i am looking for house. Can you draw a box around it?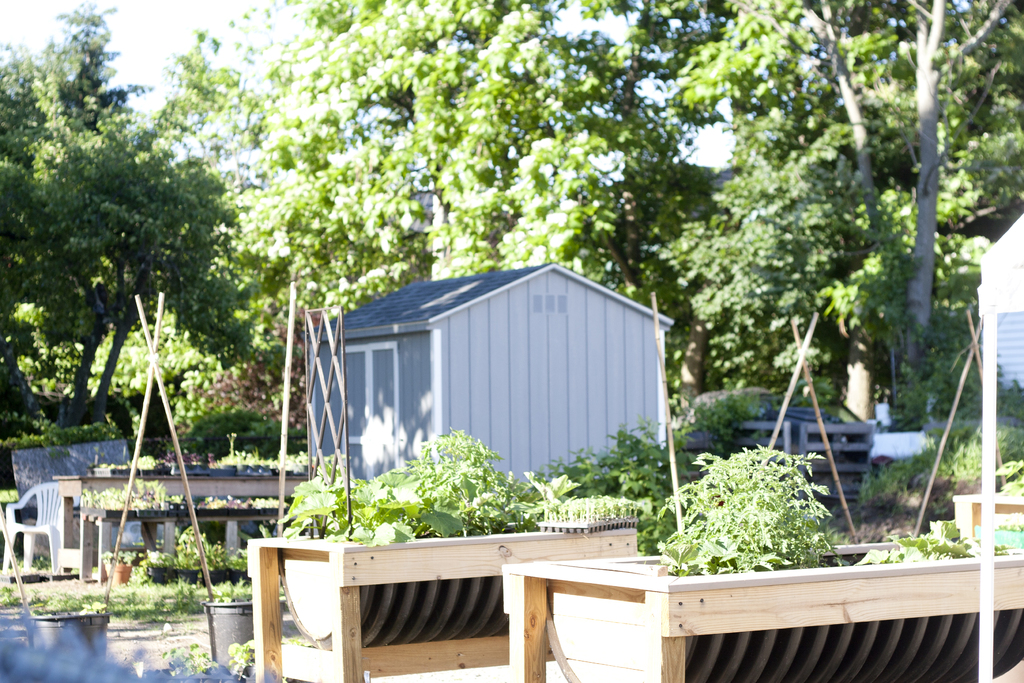
Sure, the bounding box is select_region(268, 252, 708, 544).
